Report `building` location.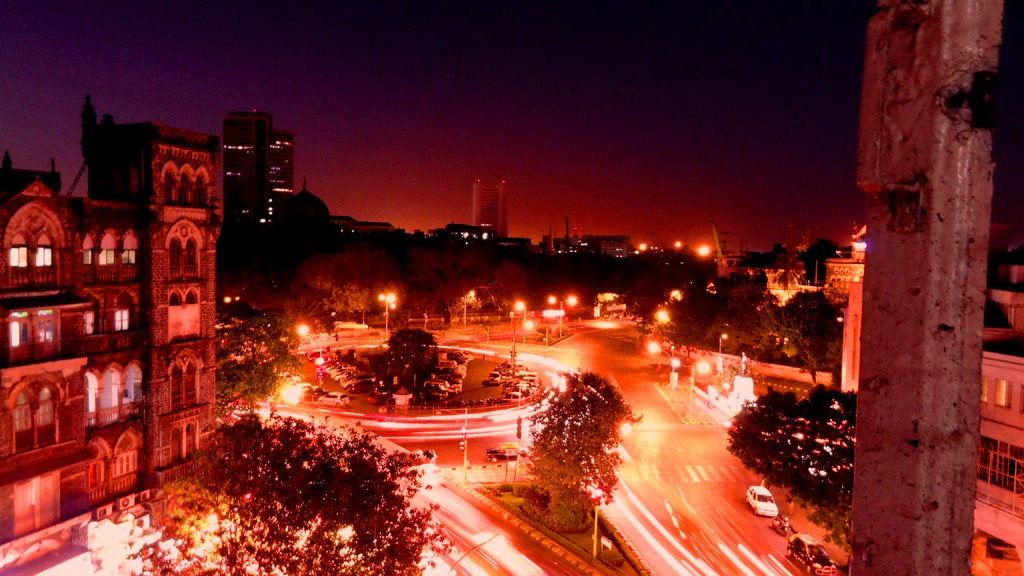
Report: box=[468, 178, 502, 234].
